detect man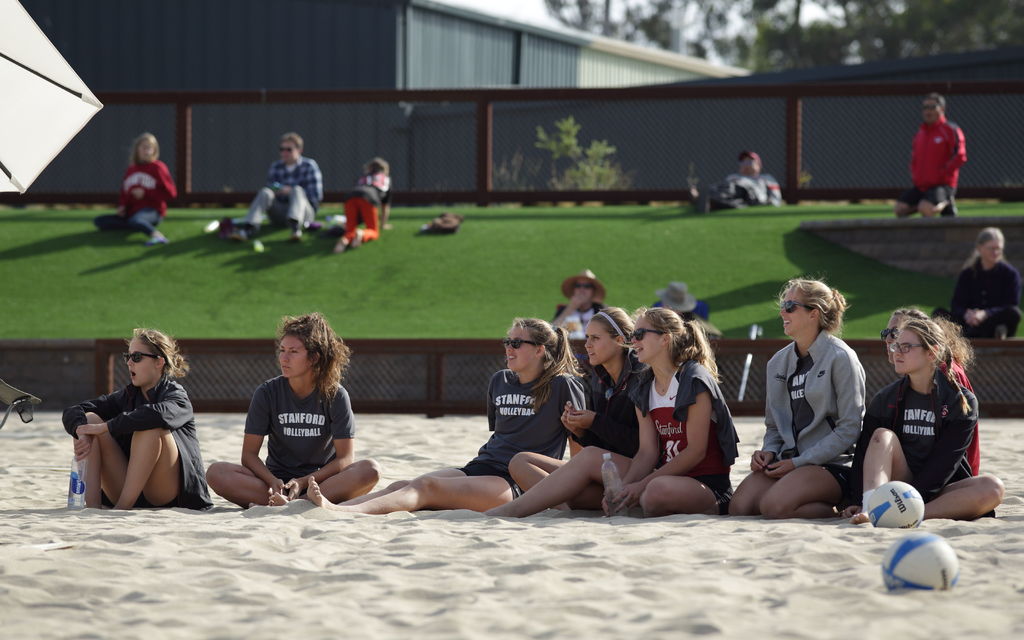
{"x1": 892, "y1": 93, "x2": 967, "y2": 218}
